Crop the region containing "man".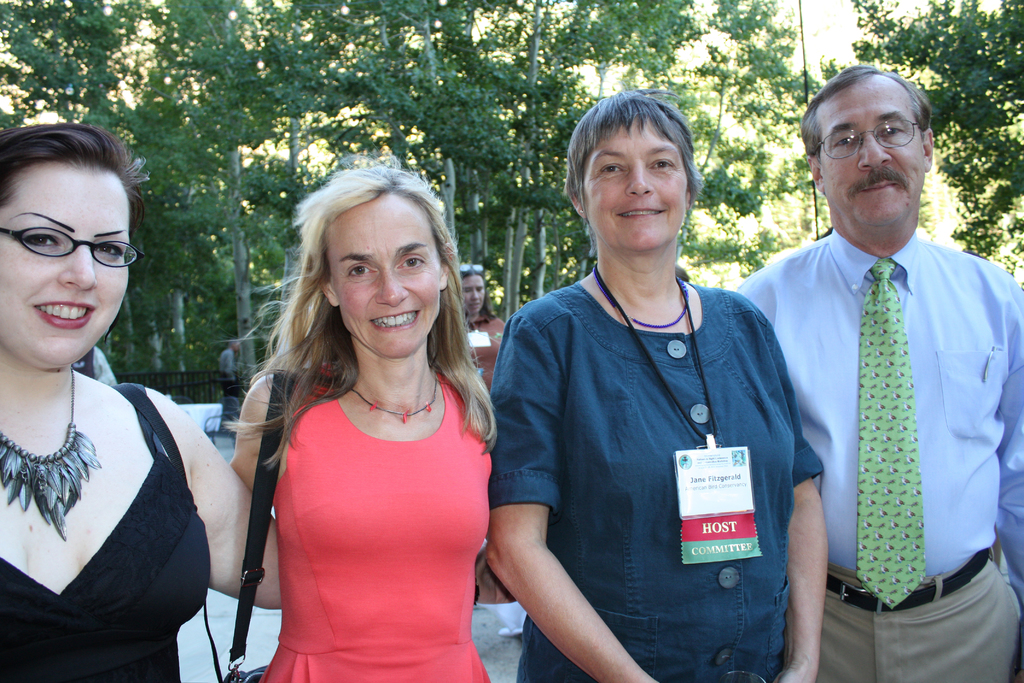
Crop region: rect(745, 63, 1020, 670).
